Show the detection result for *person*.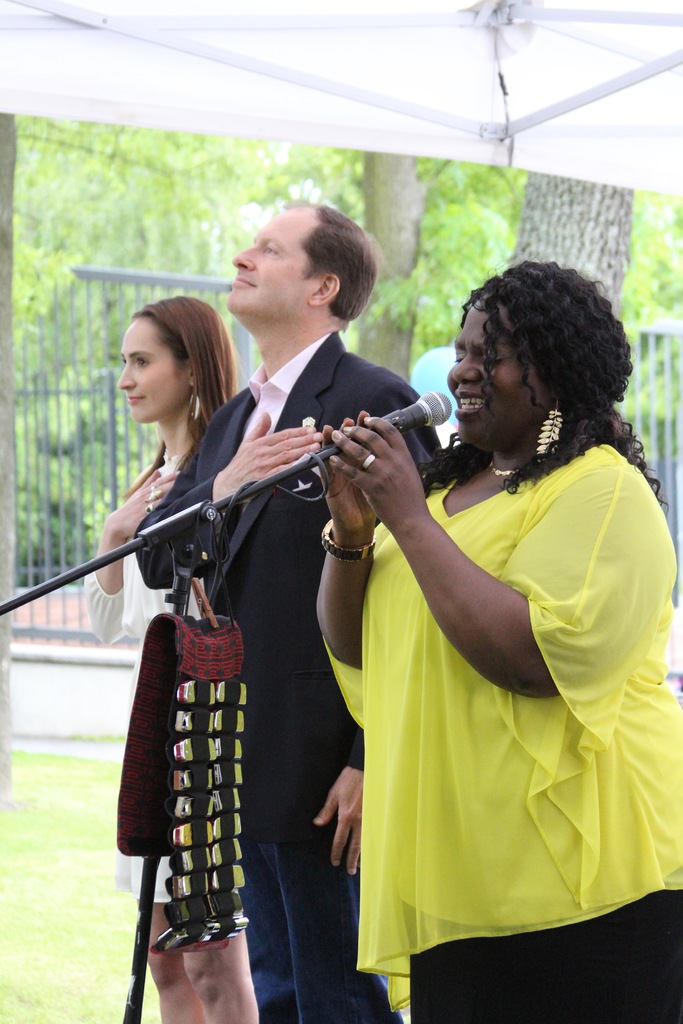
box(125, 246, 415, 984).
